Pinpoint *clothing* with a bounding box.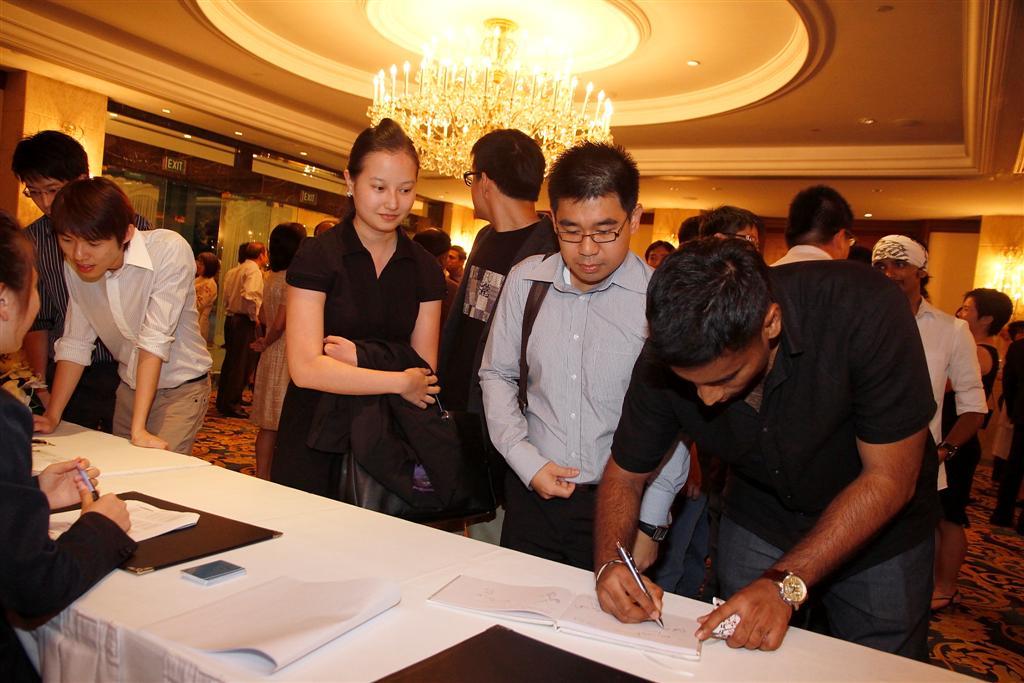
253, 206, 449, 529.
